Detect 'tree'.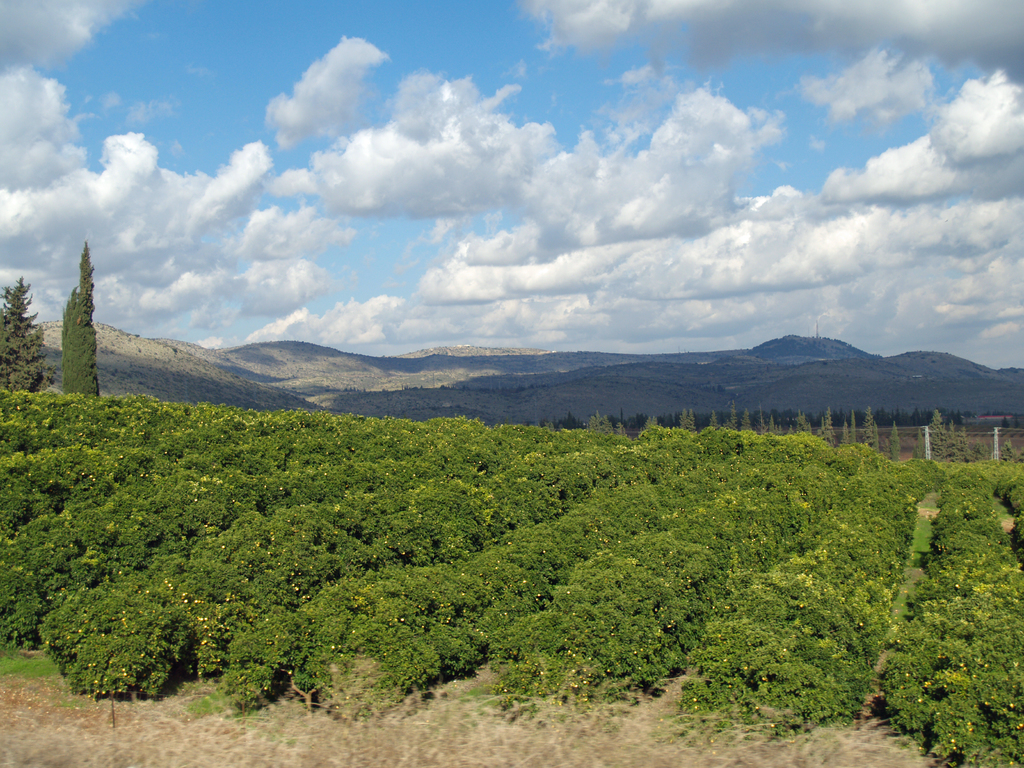
Detected at 49,246,99,403.
